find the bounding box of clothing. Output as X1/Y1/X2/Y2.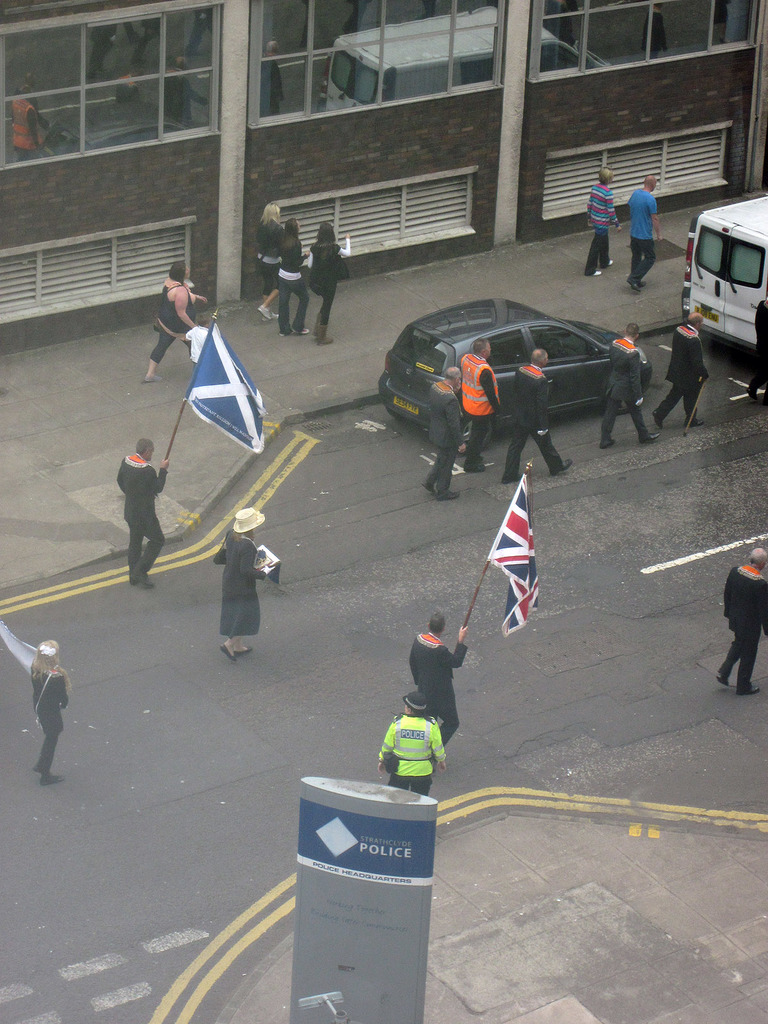
276/230/312/335.
